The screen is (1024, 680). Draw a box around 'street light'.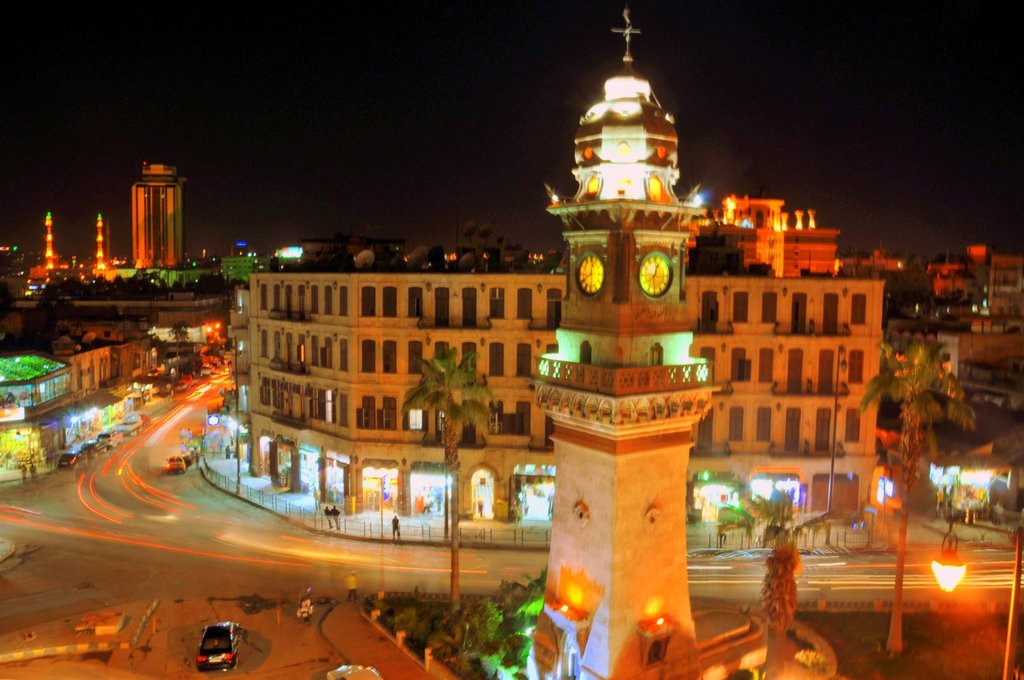
bbox=[222, 337, 243, 492].
